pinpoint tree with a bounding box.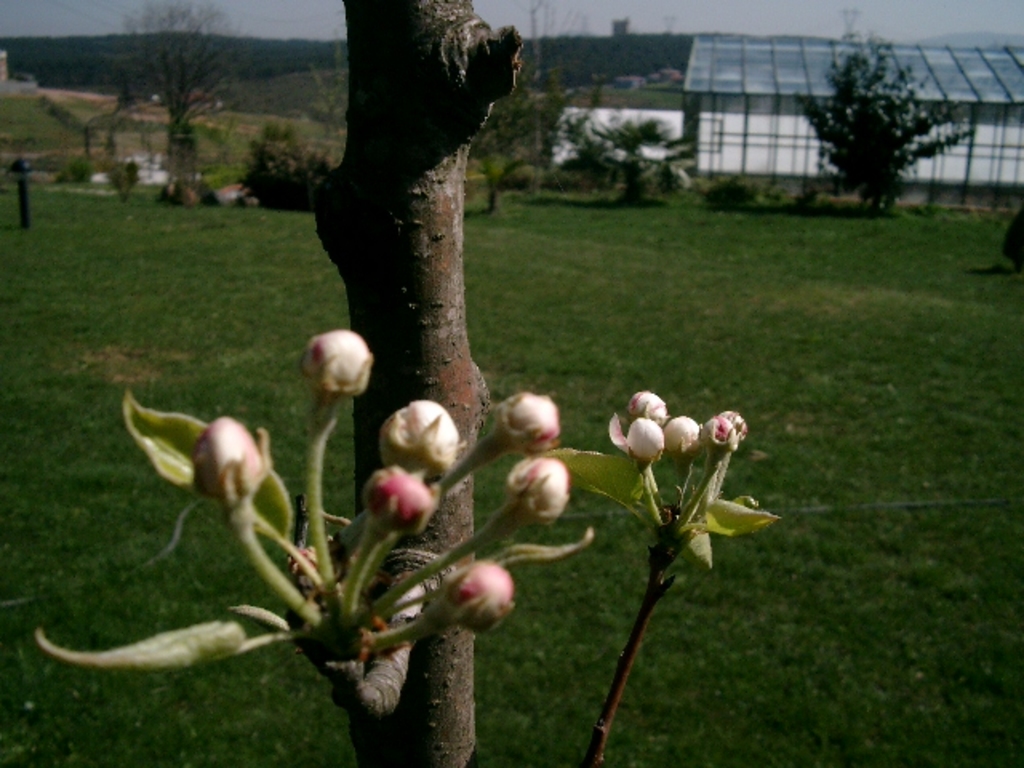
box=[37, 0, 598, 766].
